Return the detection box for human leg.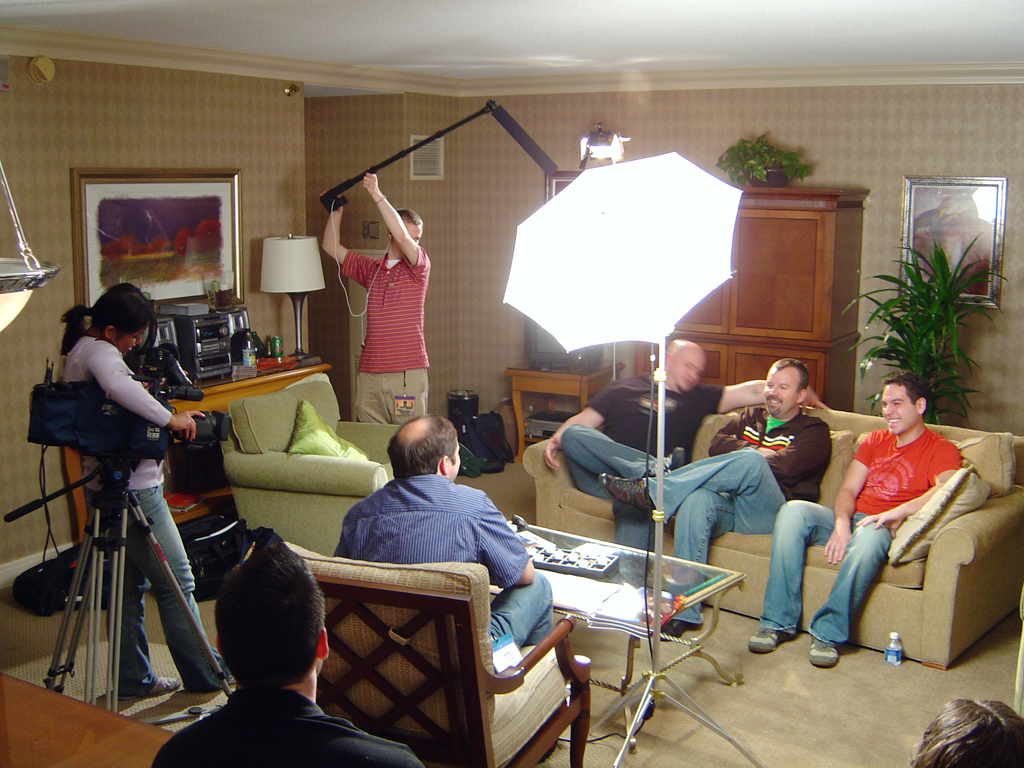
bbox=[123, 465, 224, 691].
